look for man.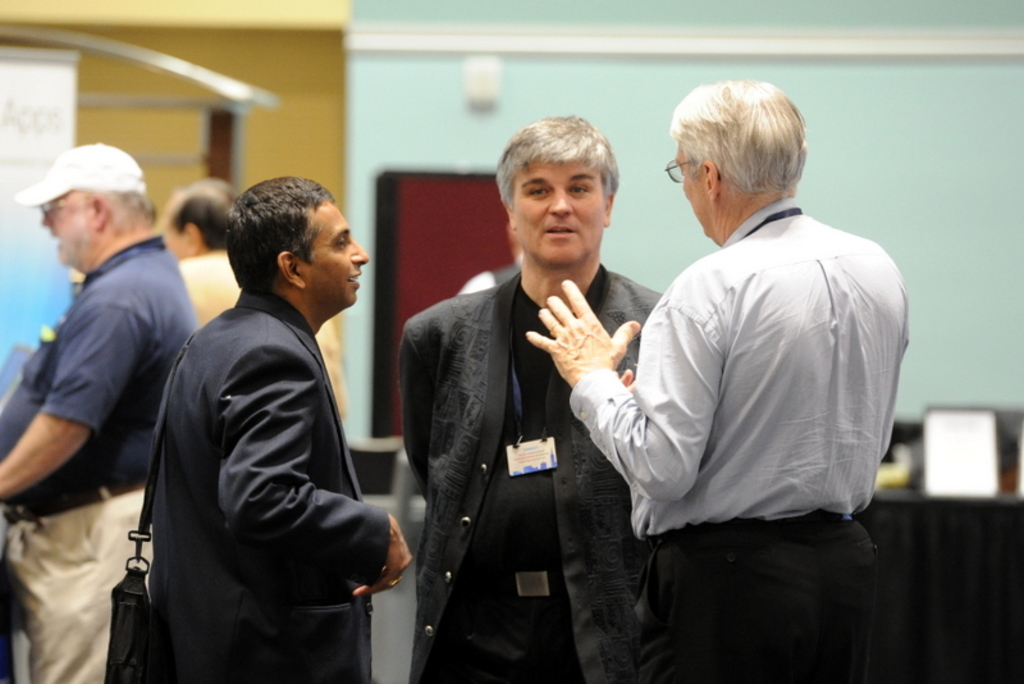
Found: x1=148, y1=175, x2=411, y2=683.
